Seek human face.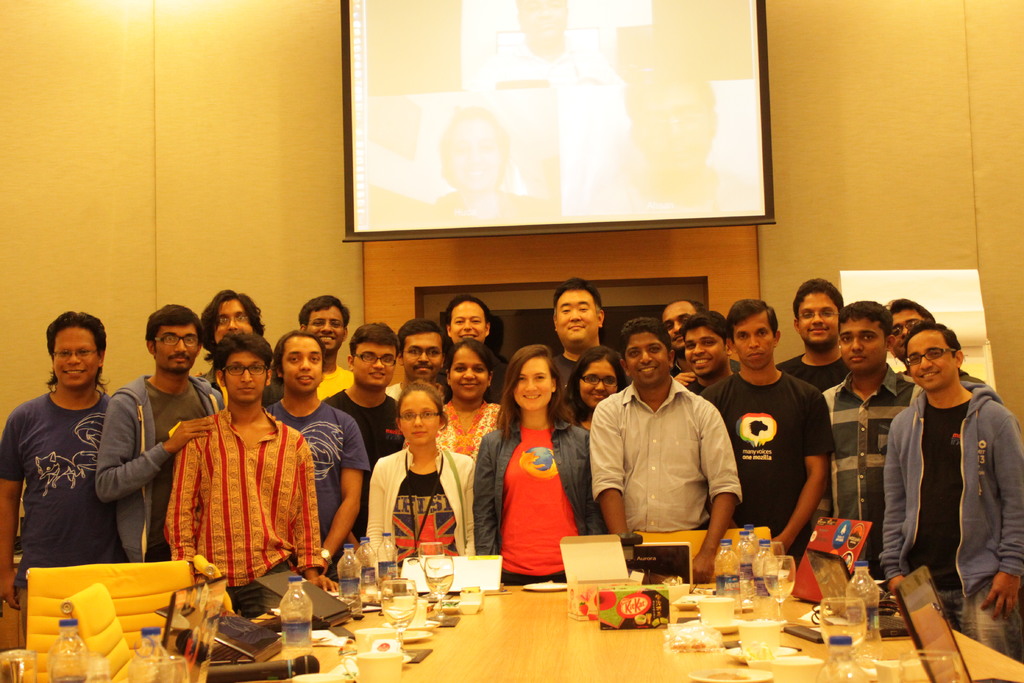
{"x1": 515, "y1": 353, "x2": 552, "y2": 414}.
